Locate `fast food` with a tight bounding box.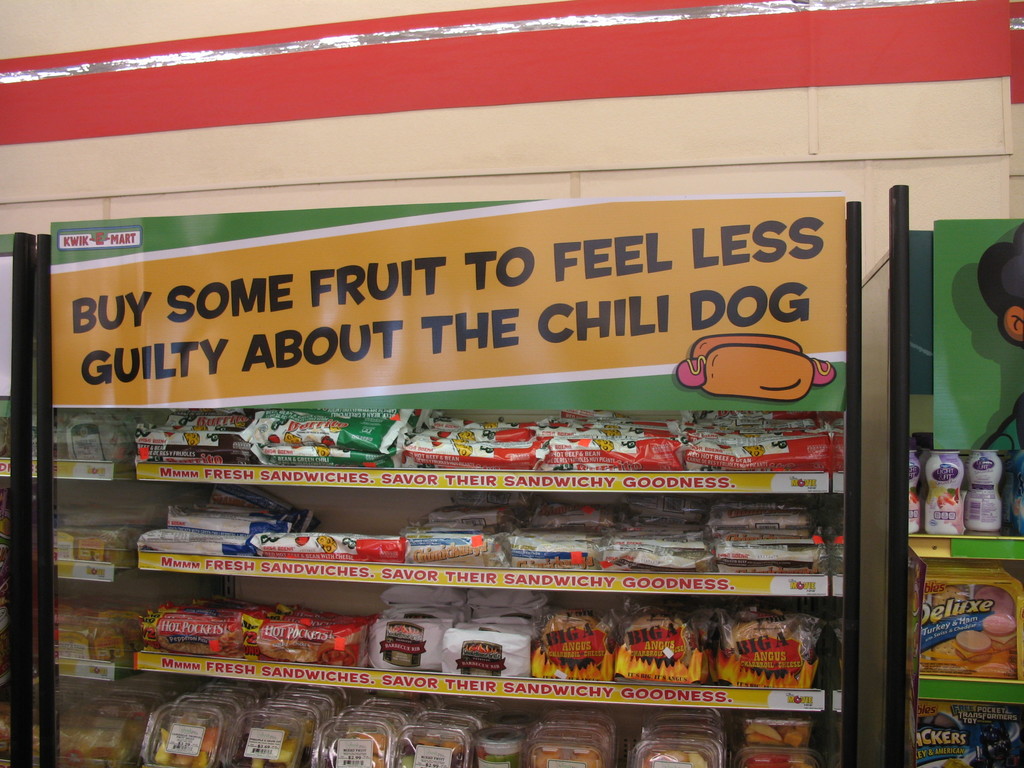
left=239, top=621, right=366, bottom=673.
